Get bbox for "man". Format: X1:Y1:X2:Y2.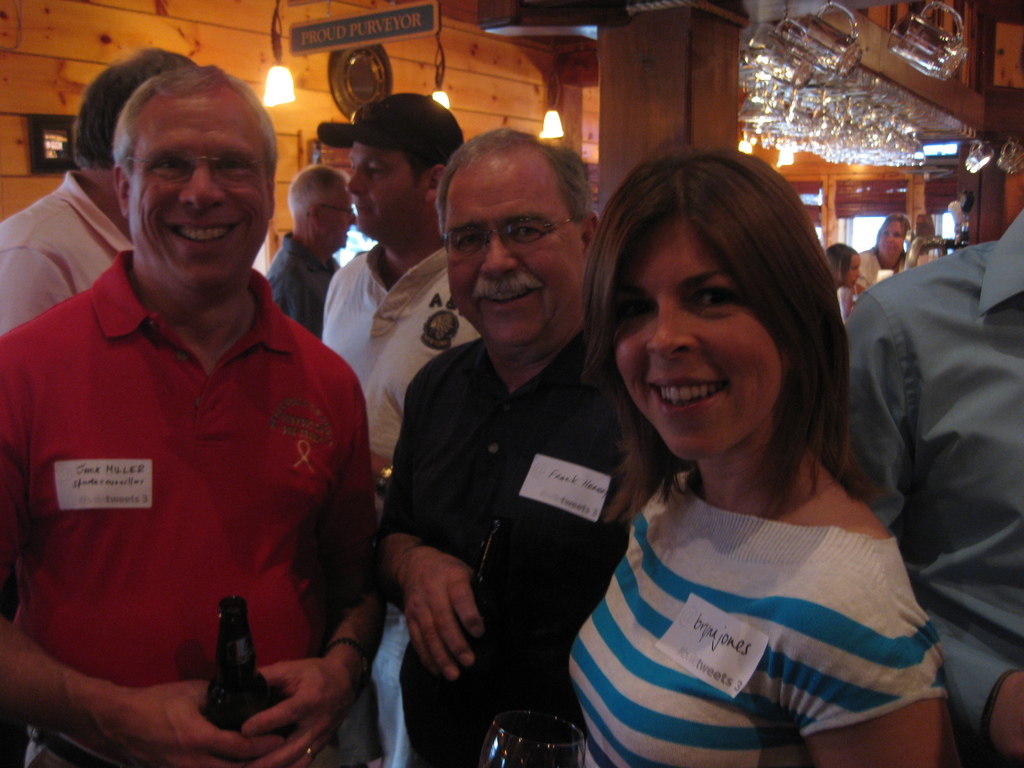
0:45:195:341.
